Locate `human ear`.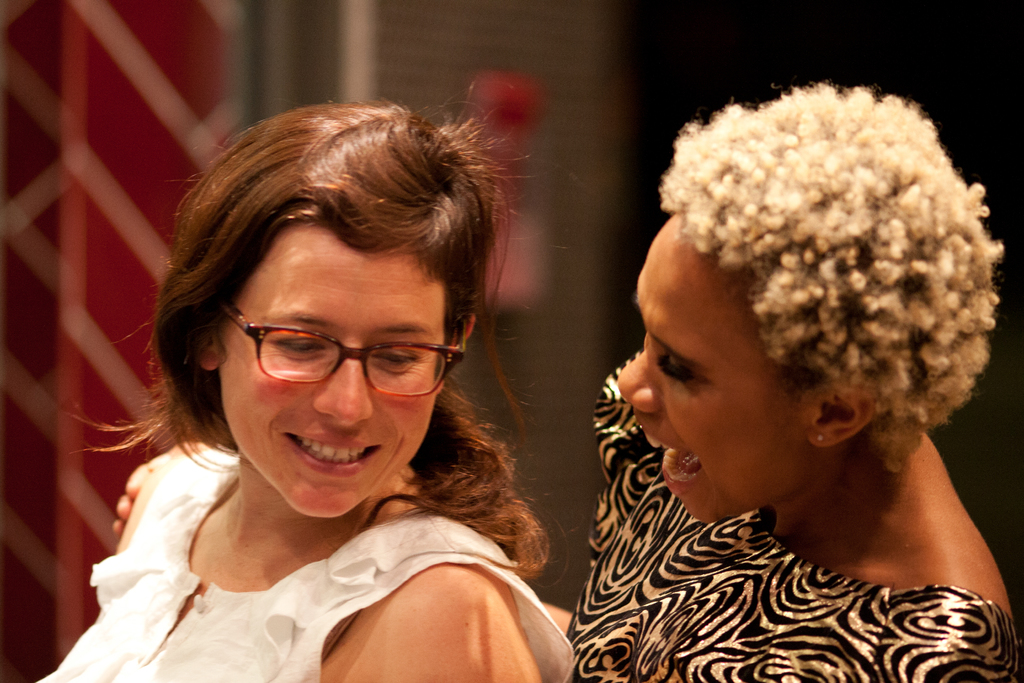
Bounding box: bbox=(191, 329, 223, 372).
